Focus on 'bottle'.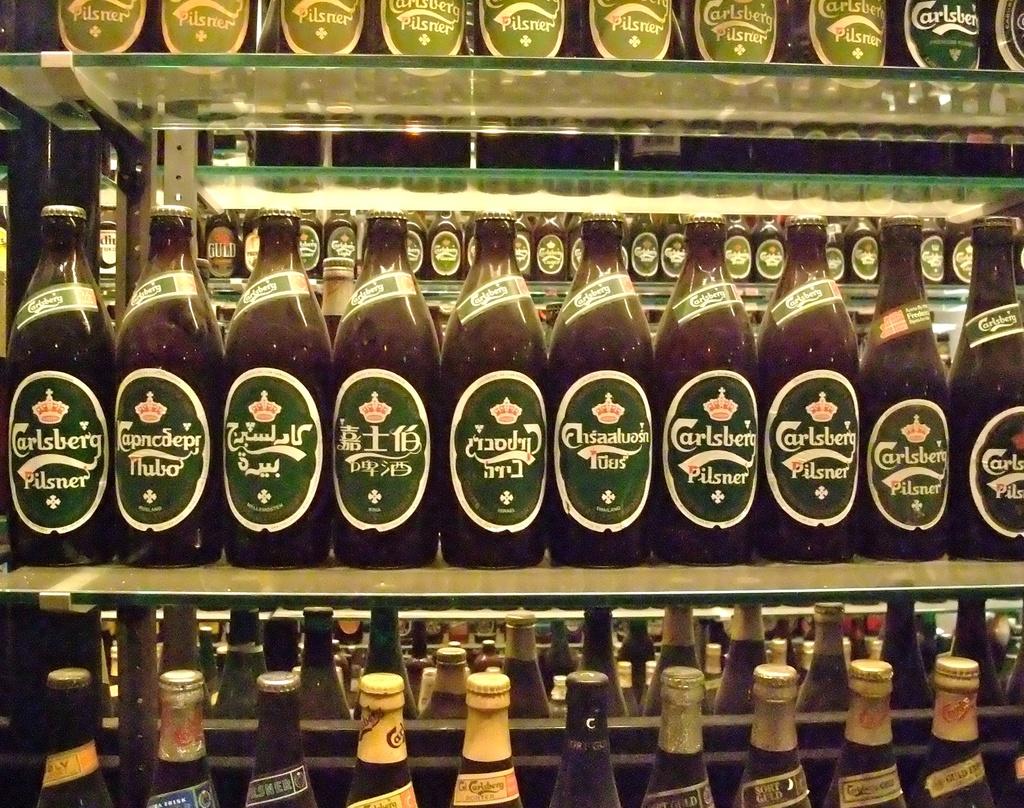
Focused at region(865, 122, 903, 200).
